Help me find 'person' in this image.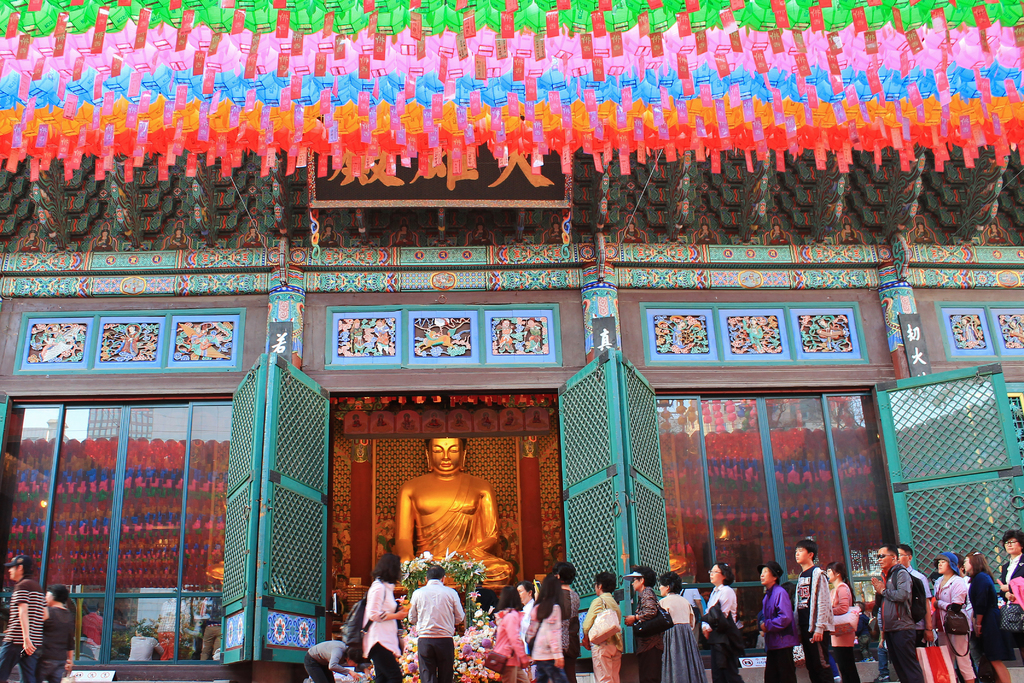
Found it: {"left": 700, "top": 561, "right": 737, "bottom": 682}.
